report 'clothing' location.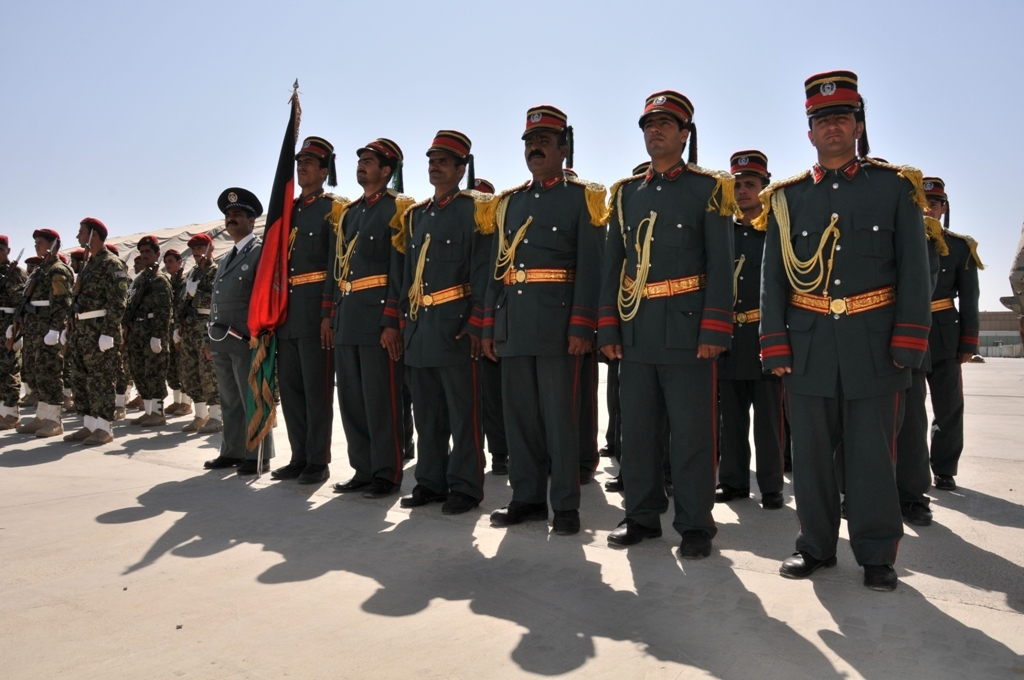
Report: region(21, 239, 86, 412).
